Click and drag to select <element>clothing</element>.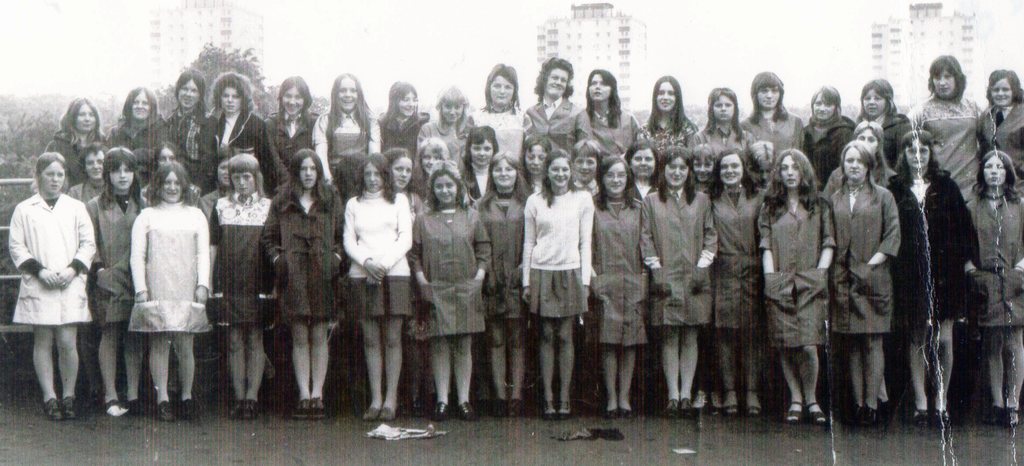
Selection: 803/106/861/183.
